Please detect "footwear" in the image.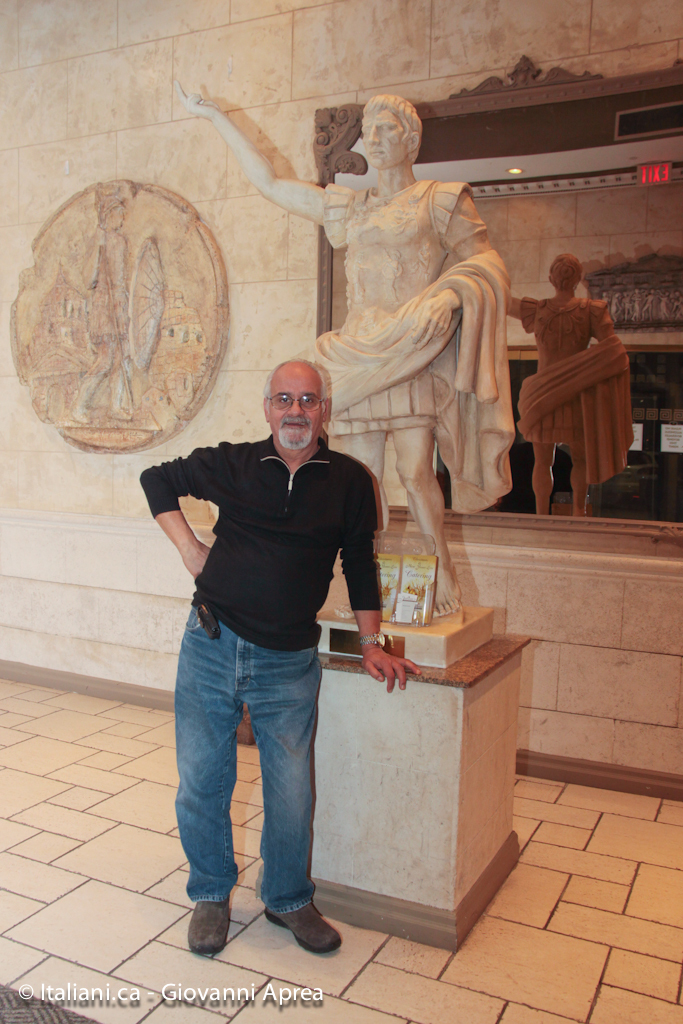
l=265, t=900, r=345, b=955.
